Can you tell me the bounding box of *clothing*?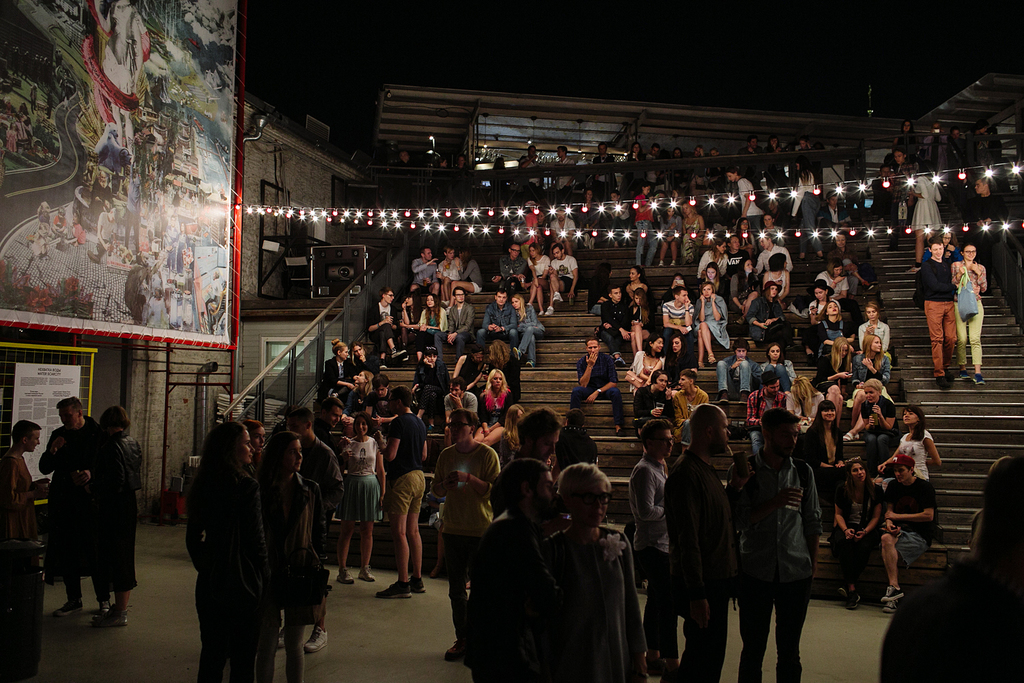
locate(953, 258, 993, 359).
